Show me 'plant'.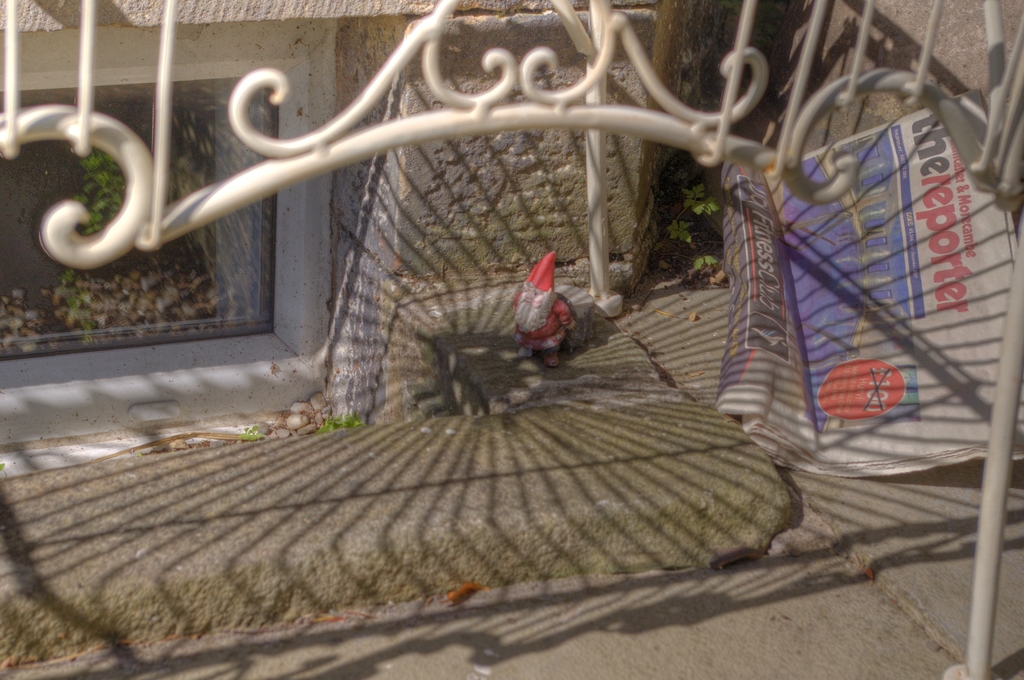
'plant' is here: bbox=[230, 418, 268, 439].
